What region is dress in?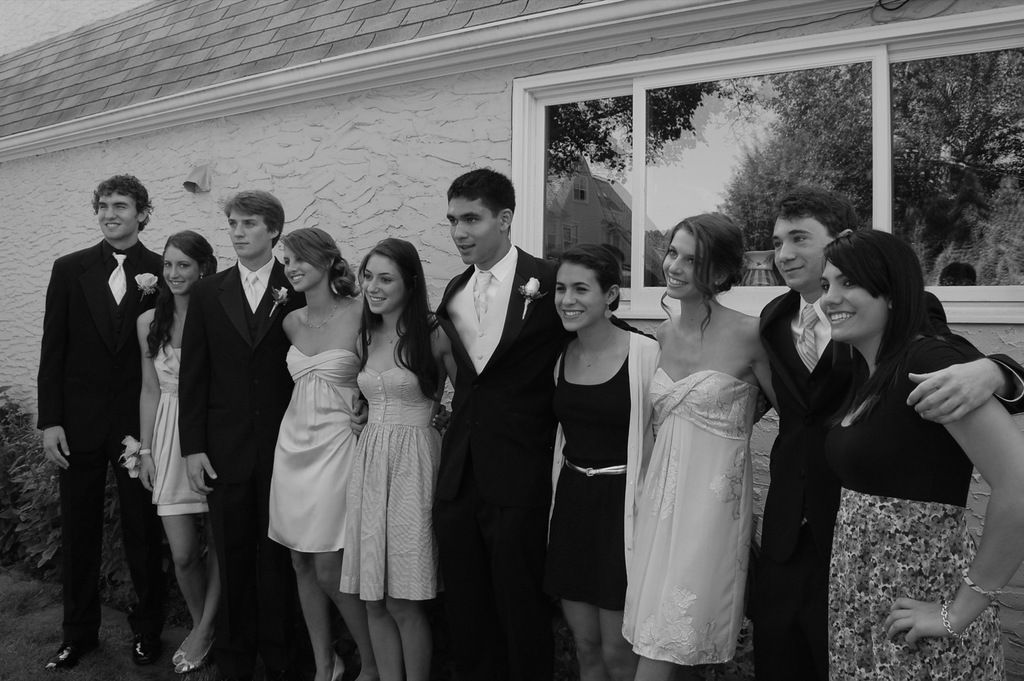
select_region(284, 344, 358, 554).
